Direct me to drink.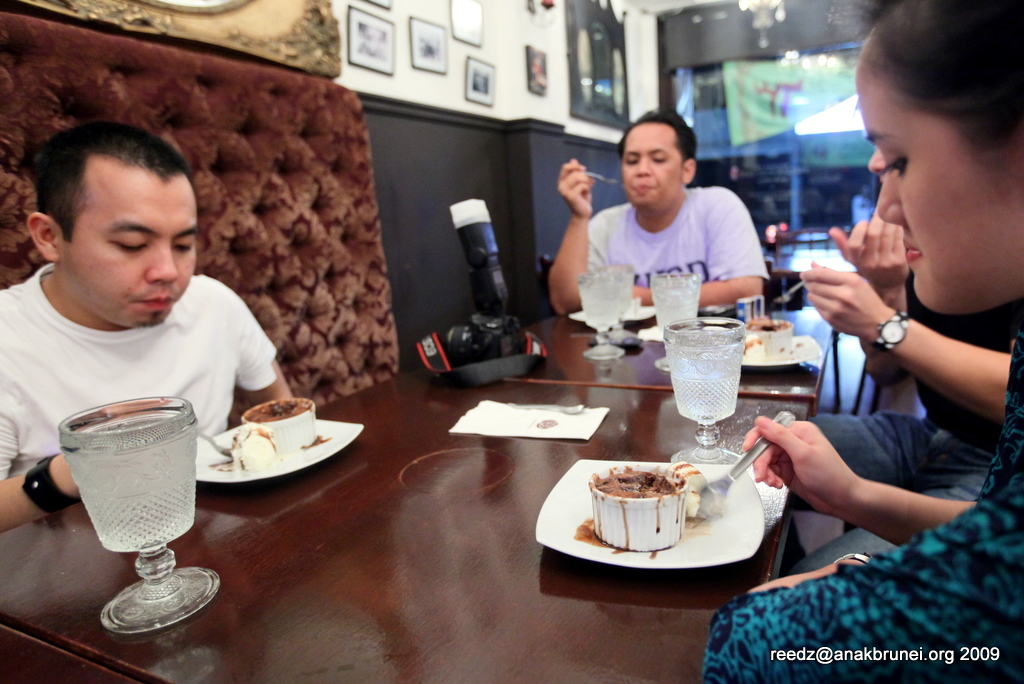
Direction: [left=651, top=285, right=698, bottom=328].
